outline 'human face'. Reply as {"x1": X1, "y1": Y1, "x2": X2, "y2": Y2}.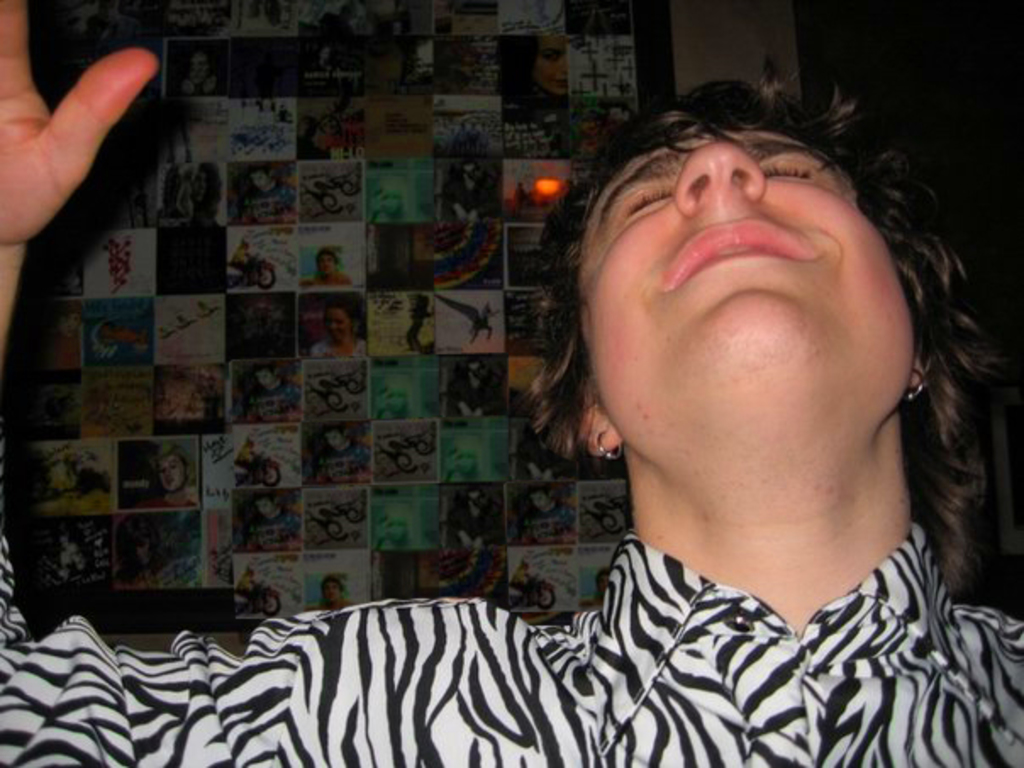
{"x1": 566, "y1": 122, "x2": 910, "y2": 466}.
